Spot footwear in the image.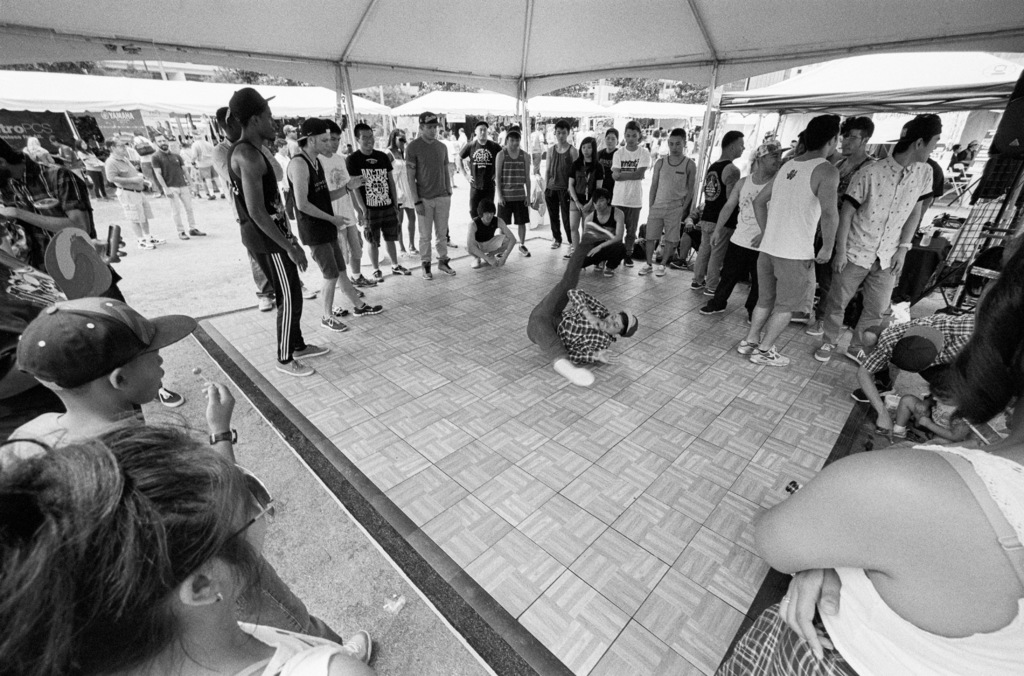
footwear found at bbox=[391, 266, 410, 276].
